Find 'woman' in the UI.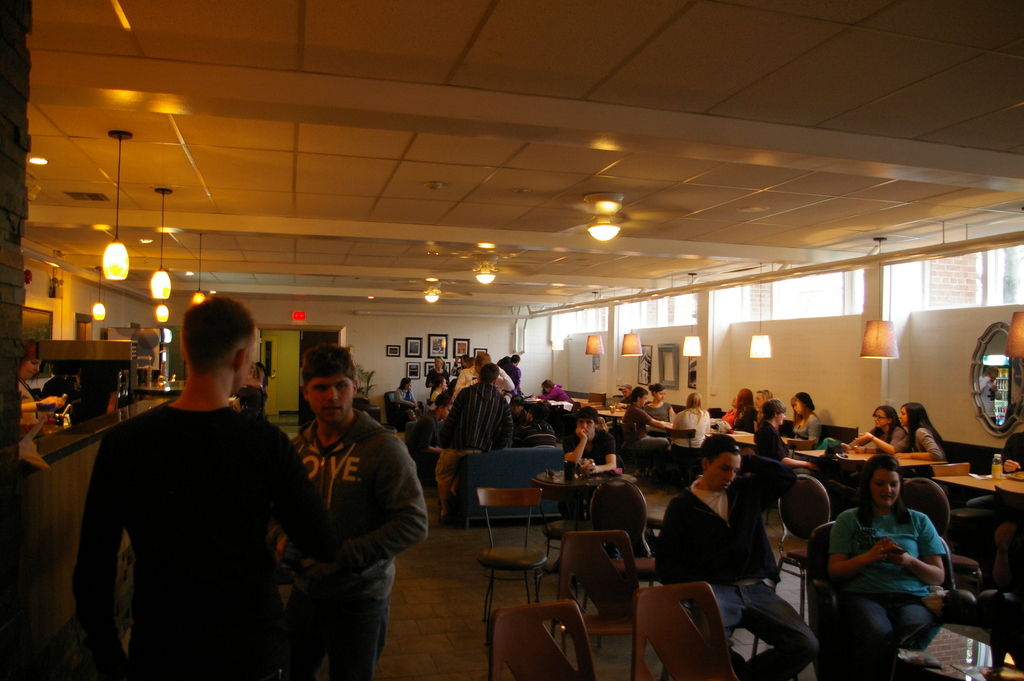
UI element at [left=792, top=390, right=822, bottom=444].
